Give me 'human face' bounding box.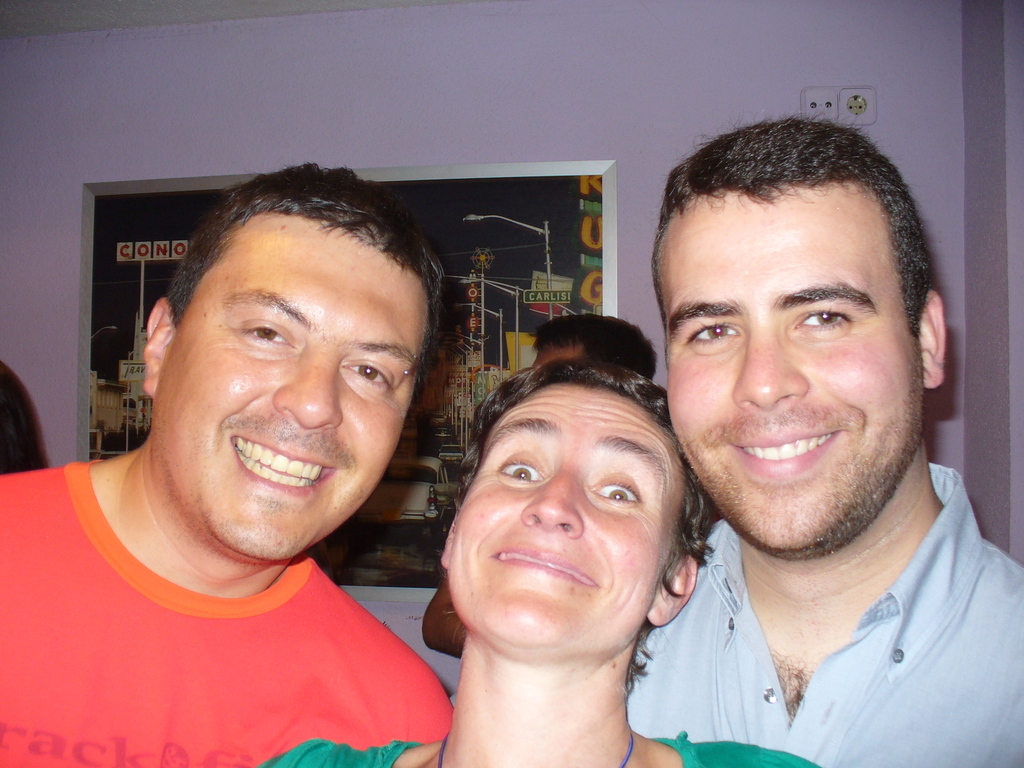
<bbox>160, 218, 431, 564</bbox>.
